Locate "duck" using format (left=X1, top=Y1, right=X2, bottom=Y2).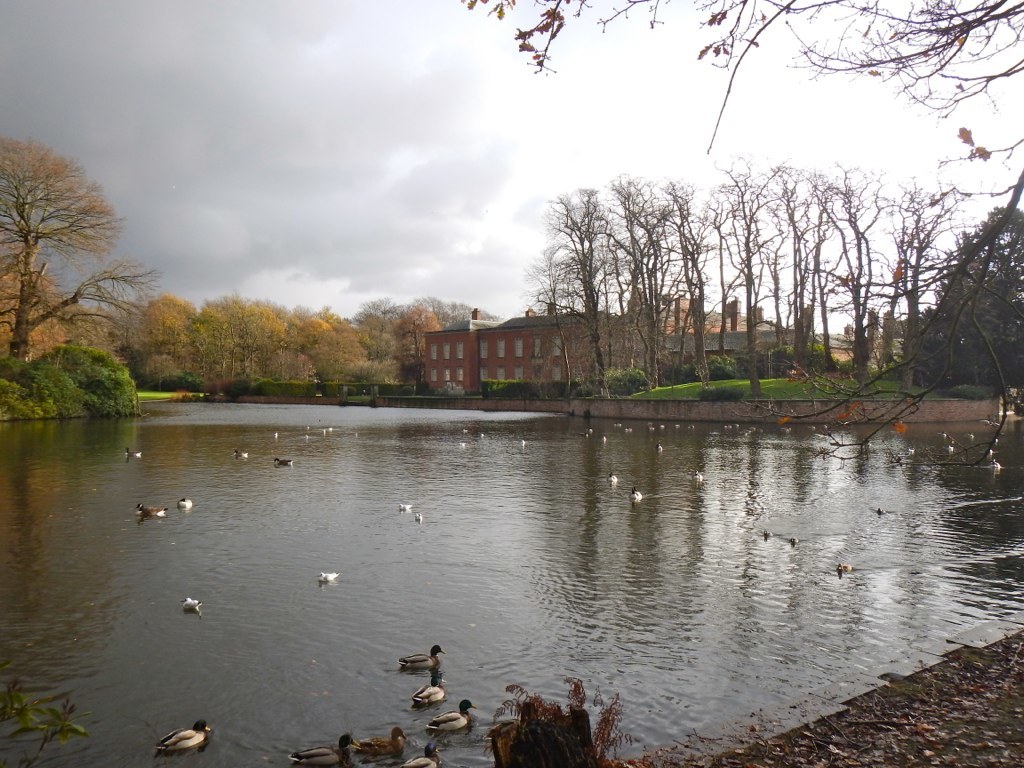
(left=274, top=430, right=280, bottom=439).
